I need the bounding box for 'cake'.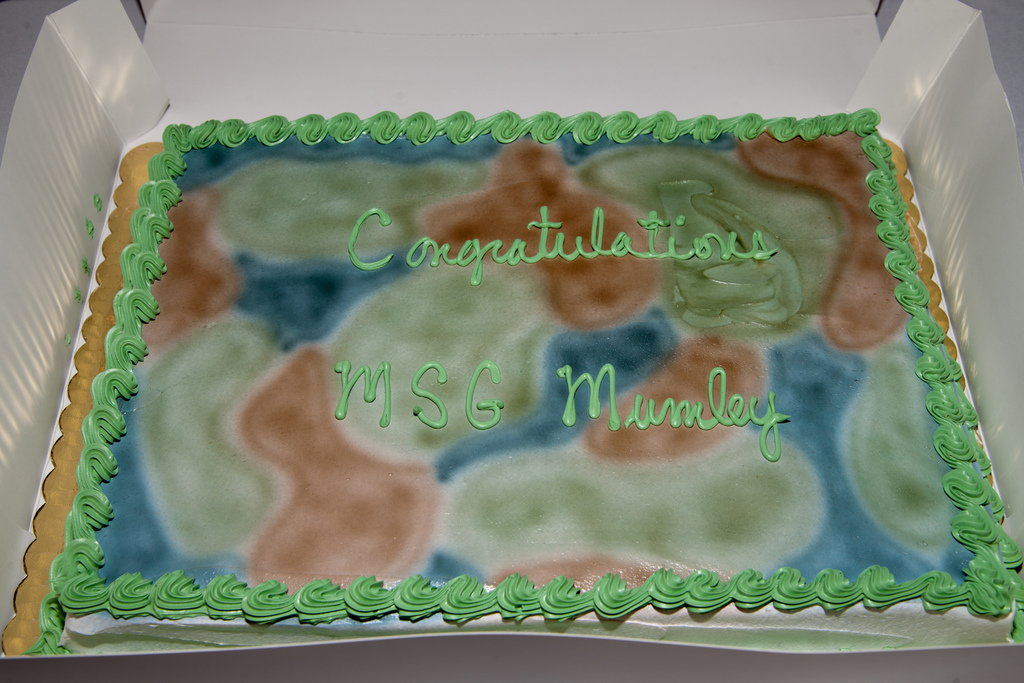
Here it is: [x1=36, y1=110, x2=1023, y2=646].
